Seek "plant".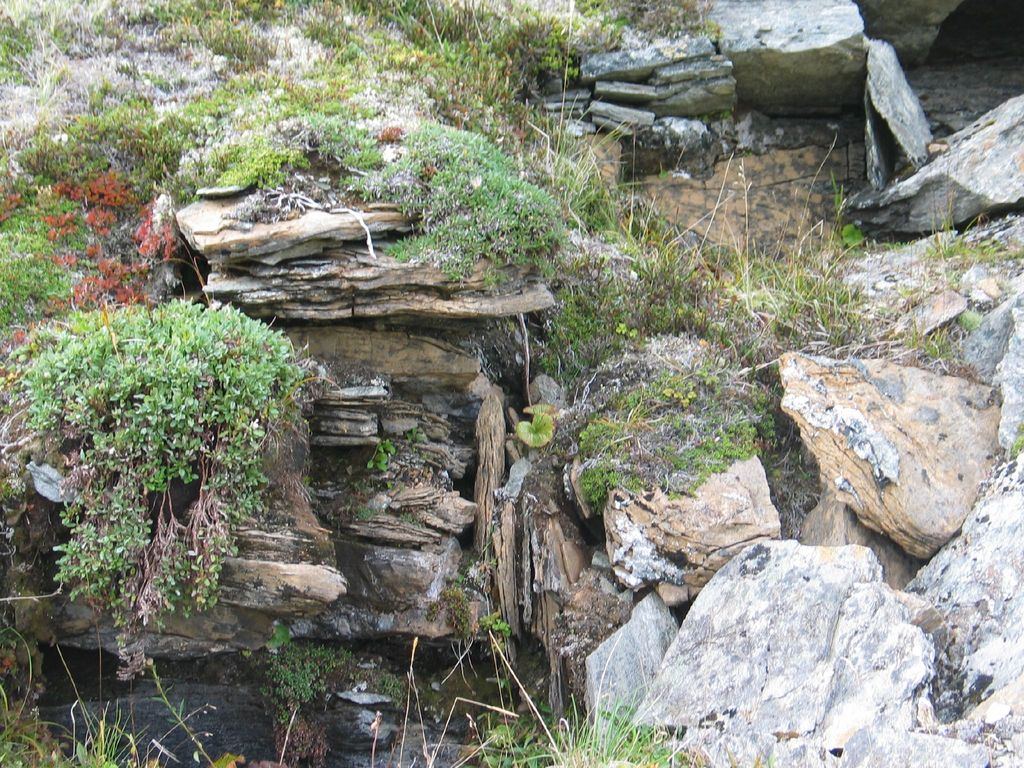
457:621:710:767.
